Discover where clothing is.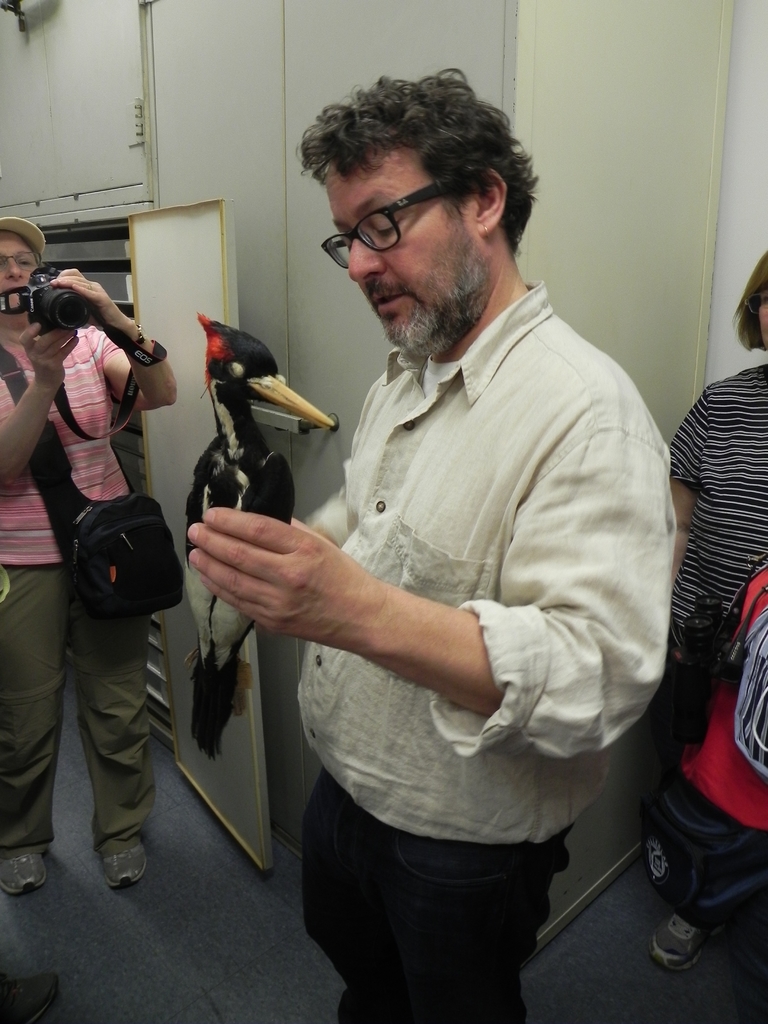
Discovered at region(0, 330, 155, 849).
